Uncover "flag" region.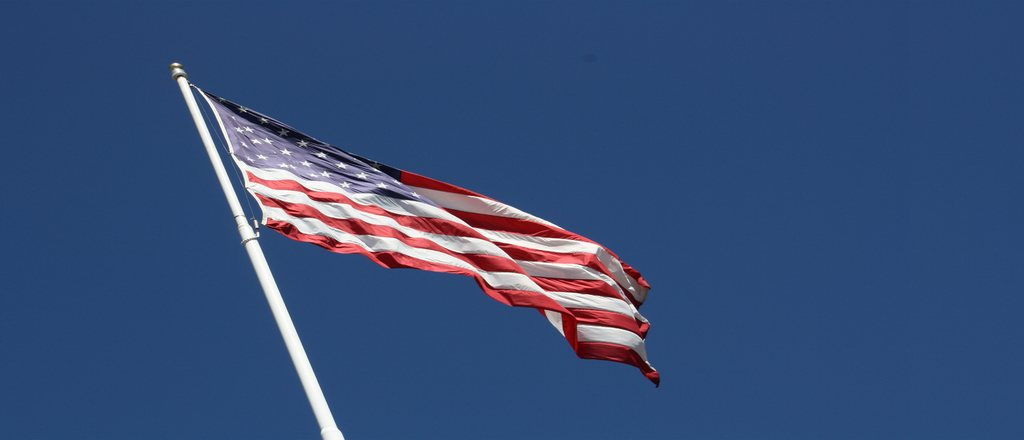
Uncovered: detection(193, 82, 659, 387).
